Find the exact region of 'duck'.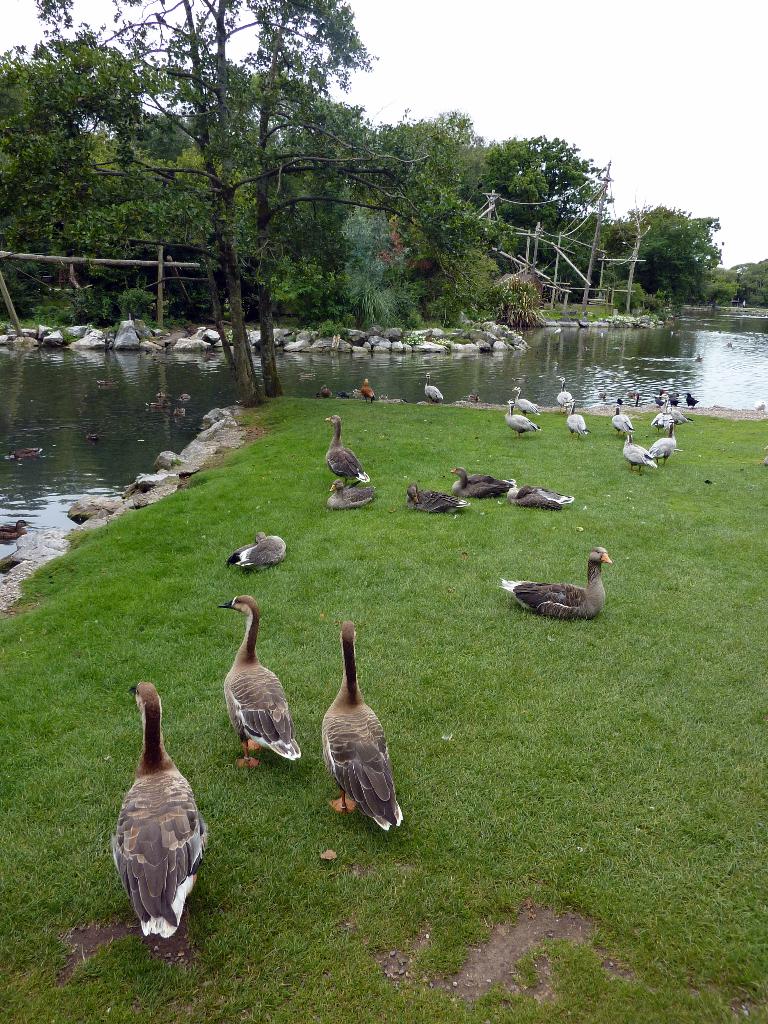
Exact region: rect(611, 435, 660, 473).
